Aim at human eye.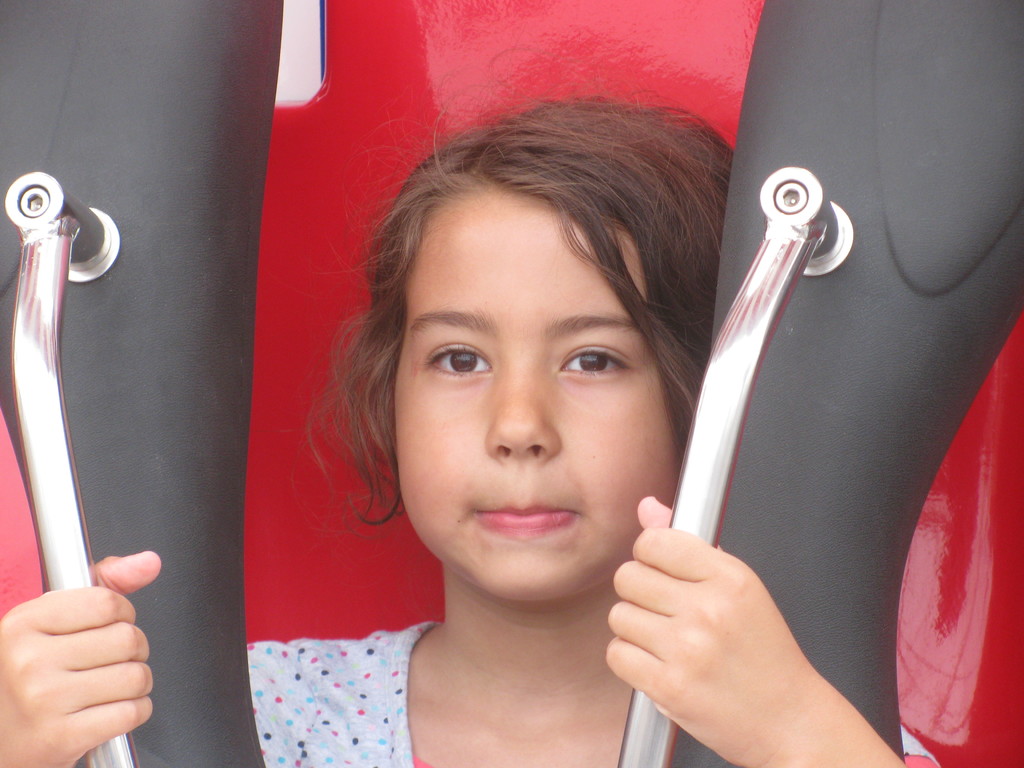
Aimed at Rect(548, 329, 636, 390).
